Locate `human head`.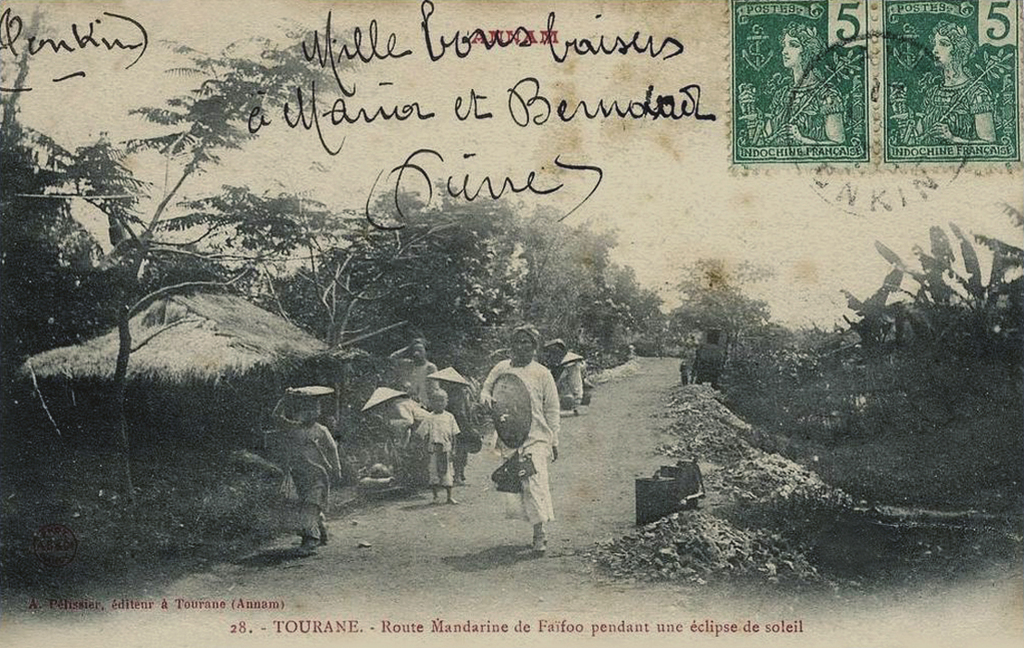
Bounding box: l=411, t=341, r=429, b=366.
